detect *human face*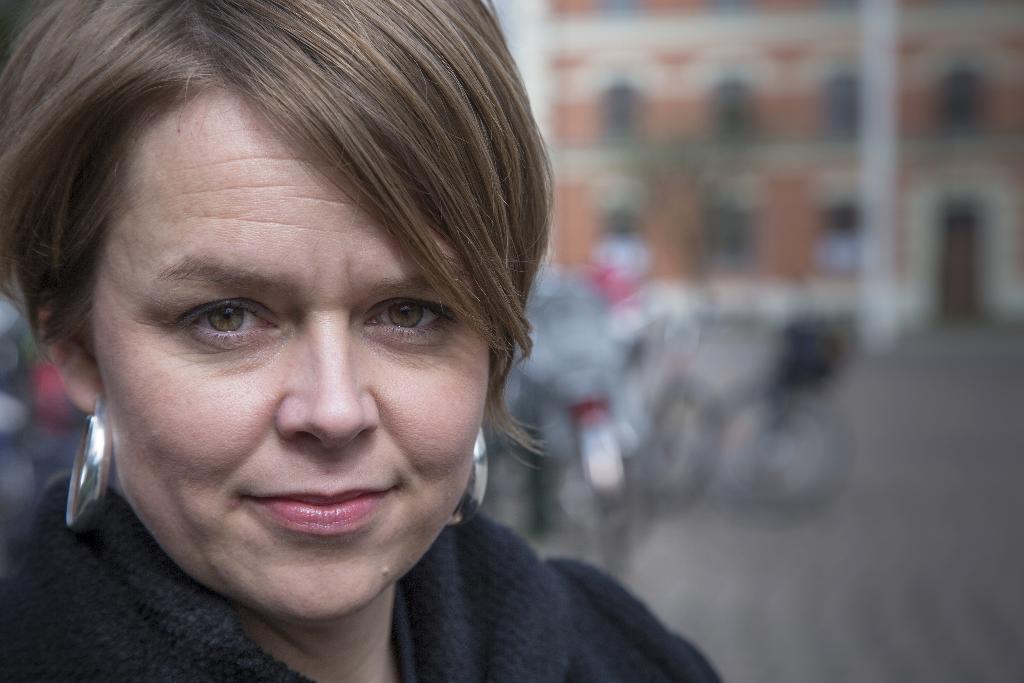
locate(94, 101, 492, 625)
